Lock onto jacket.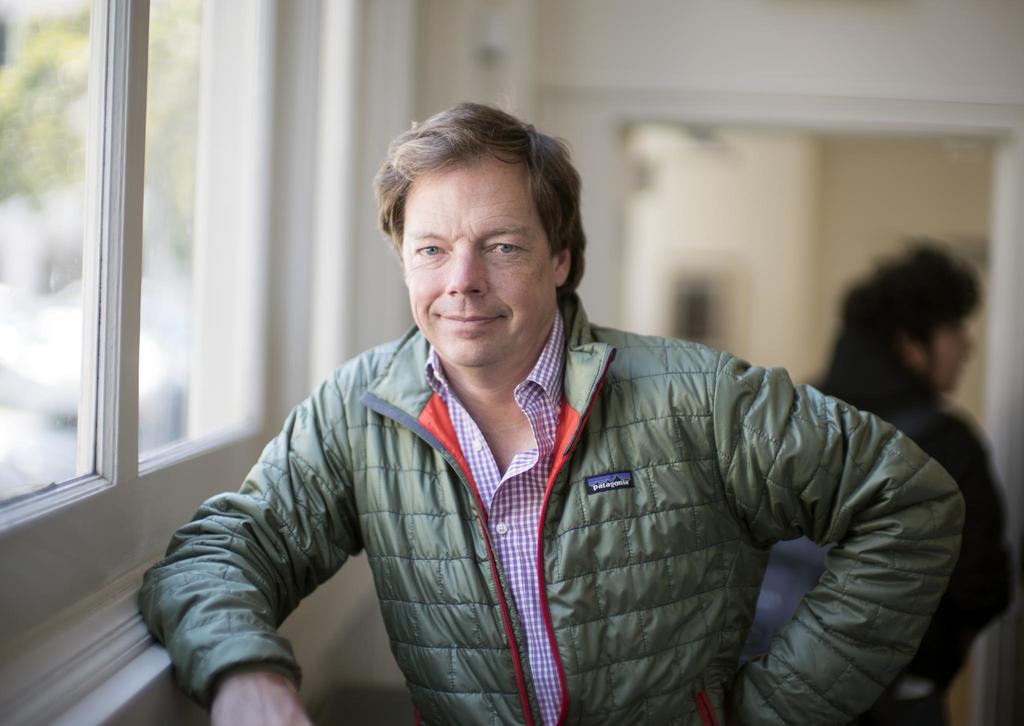
Locked: l=158, t=197, r=970, b=723.
